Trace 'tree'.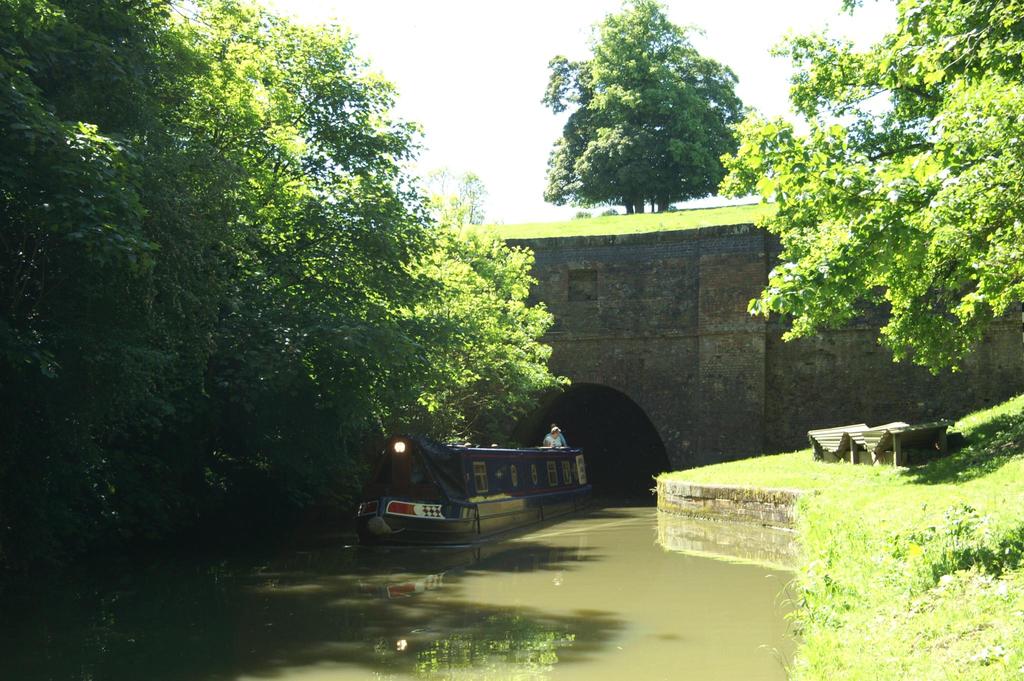
Traced to <region>542, 22, 763, 224</region>.
